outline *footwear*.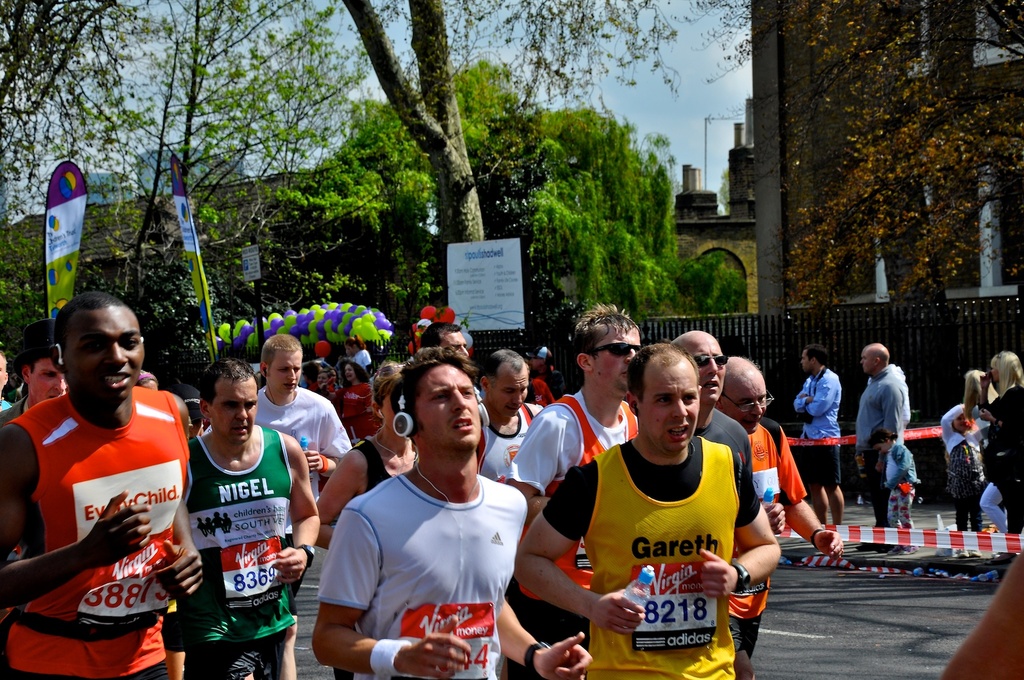
Outline: (887, 543, 920, 560).
